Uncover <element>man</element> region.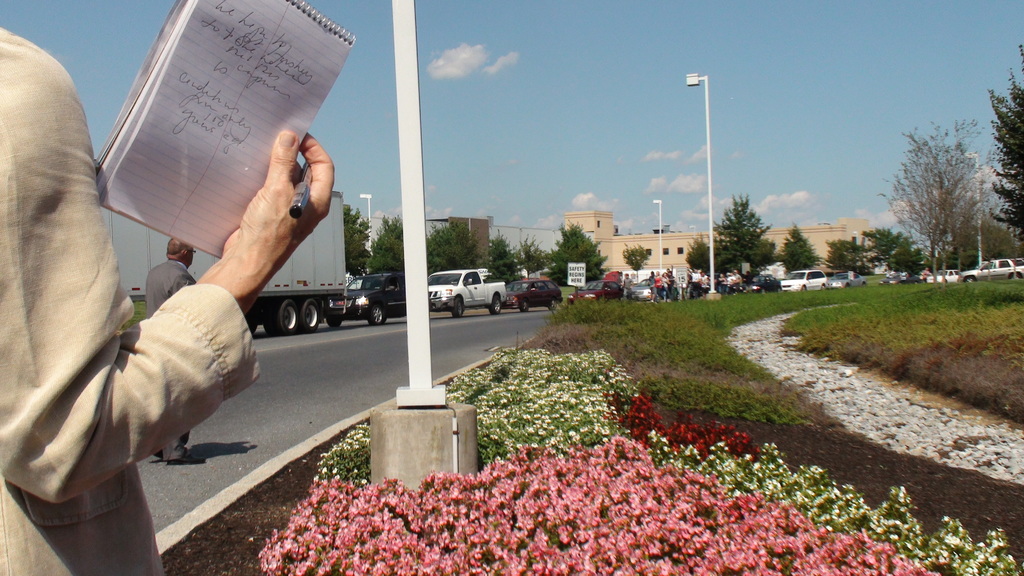
Uncovered: [685, 266, 702, 298].
